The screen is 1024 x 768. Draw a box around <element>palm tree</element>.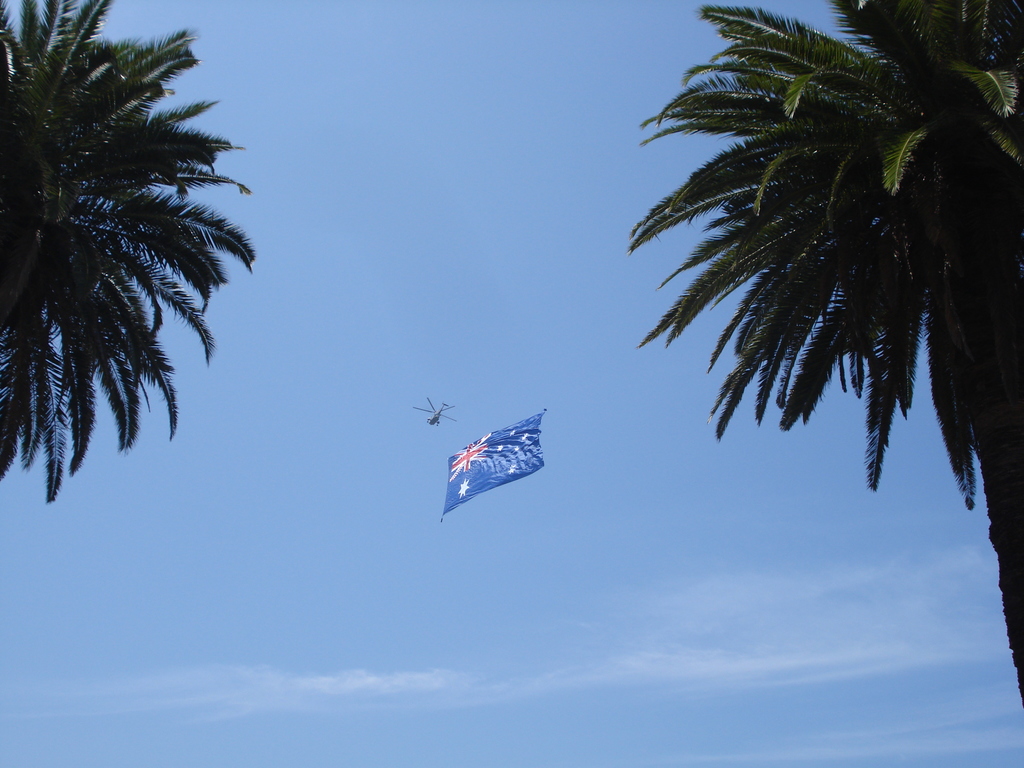
{"left": 650, "top": 36, "right": 991, "bottom": 598}.
